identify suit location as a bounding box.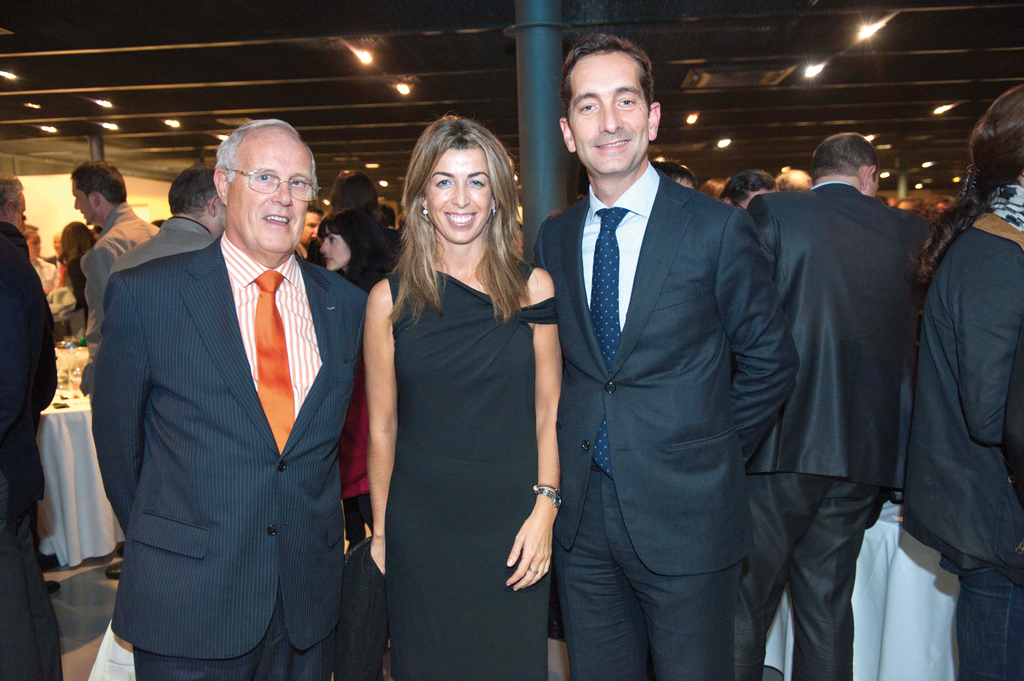
x1=902 y1=204 x2=1023 y2=587.
